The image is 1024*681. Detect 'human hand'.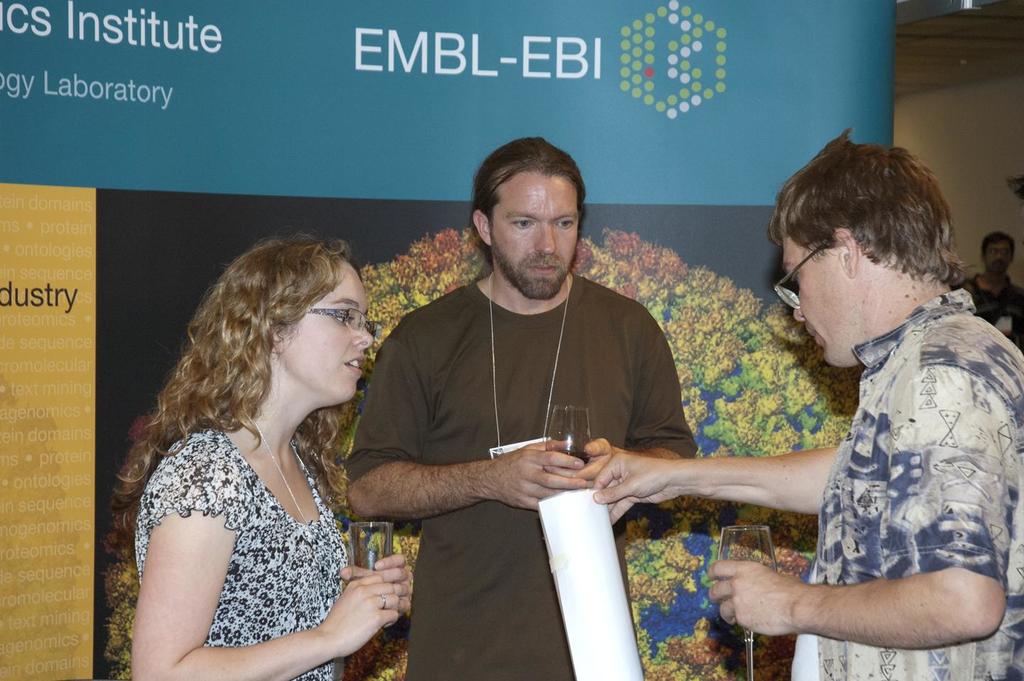
Detection: rect(713, 556, 869, 648).
